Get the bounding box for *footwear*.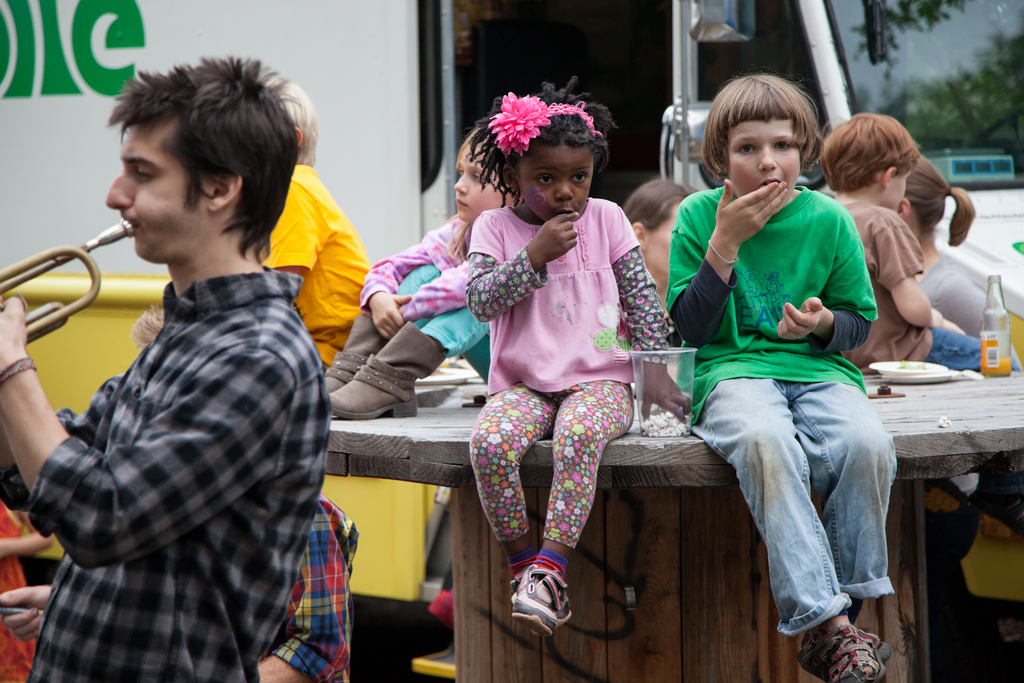
bbox(785, 633, 839, 675).
